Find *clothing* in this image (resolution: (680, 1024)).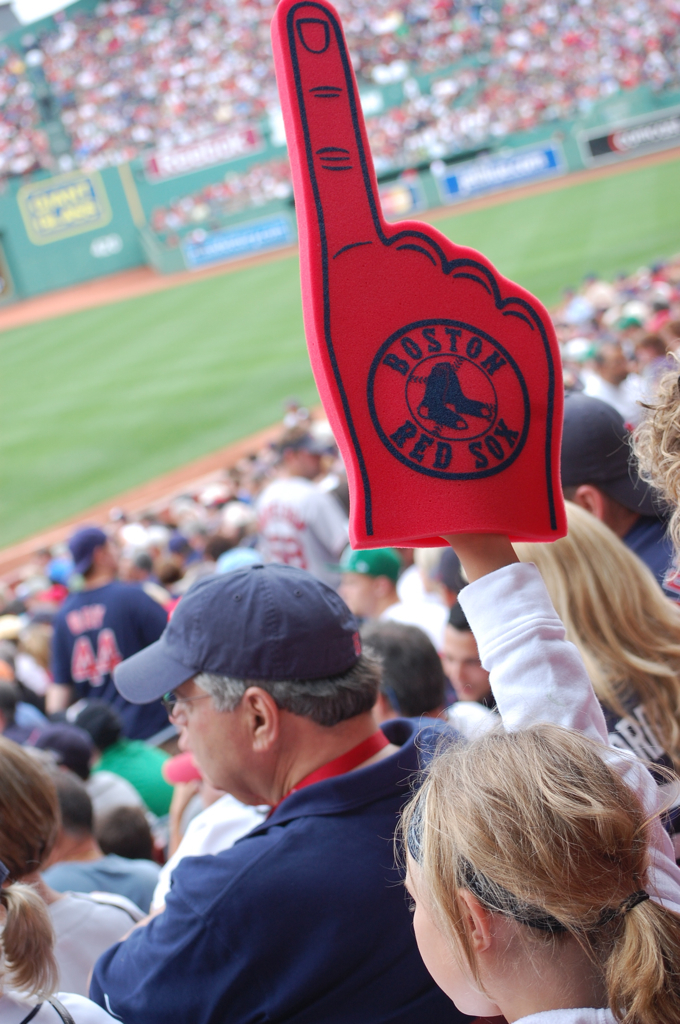
x1=39, y1=892, x2=149, y2=994.
